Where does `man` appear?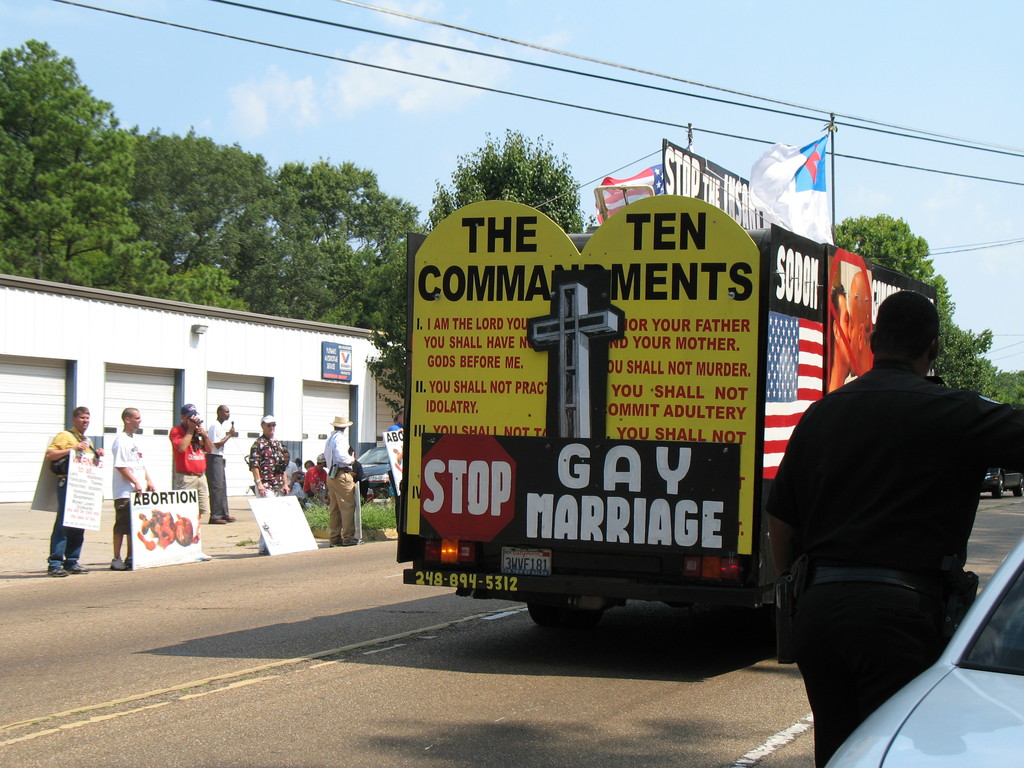
Appears at bbox=[108, 406, 153, 569].
